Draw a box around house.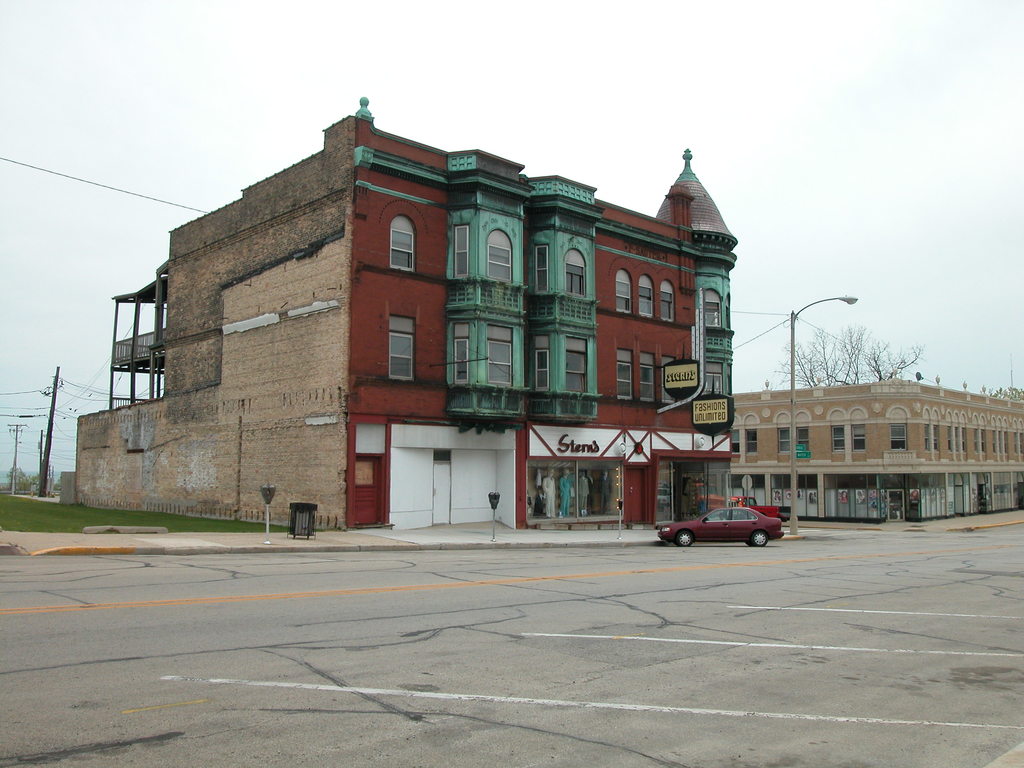
Rect(74, 97, 742, 520).
